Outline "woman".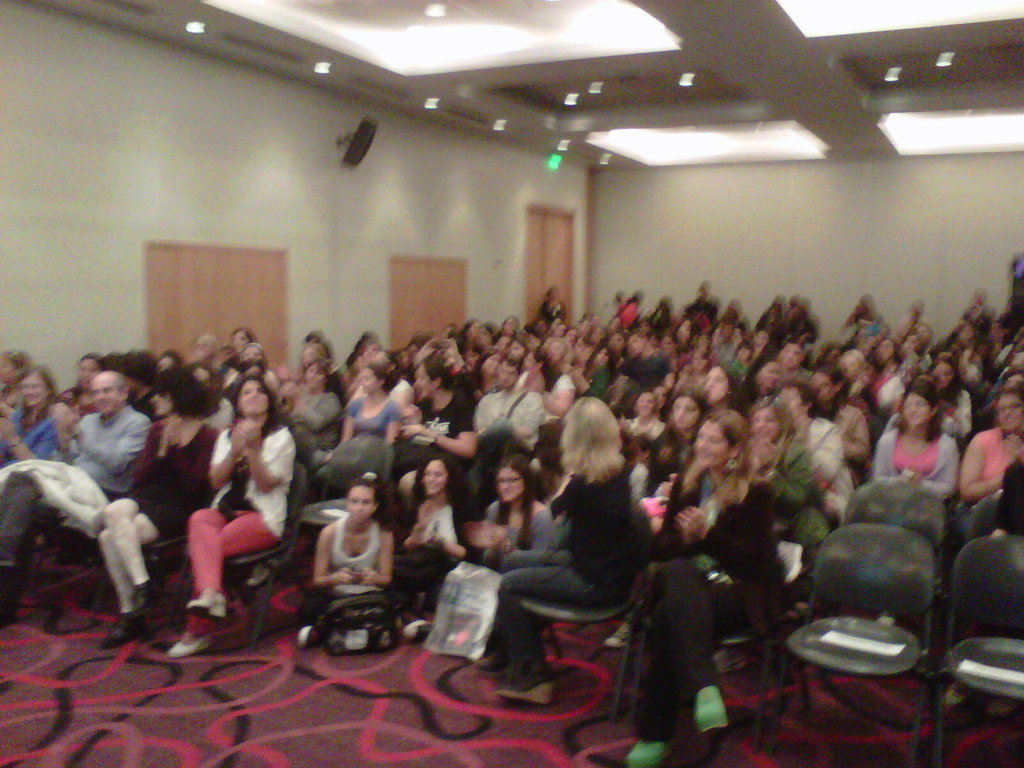
Outline: locate(747, 400, 835, 564).
